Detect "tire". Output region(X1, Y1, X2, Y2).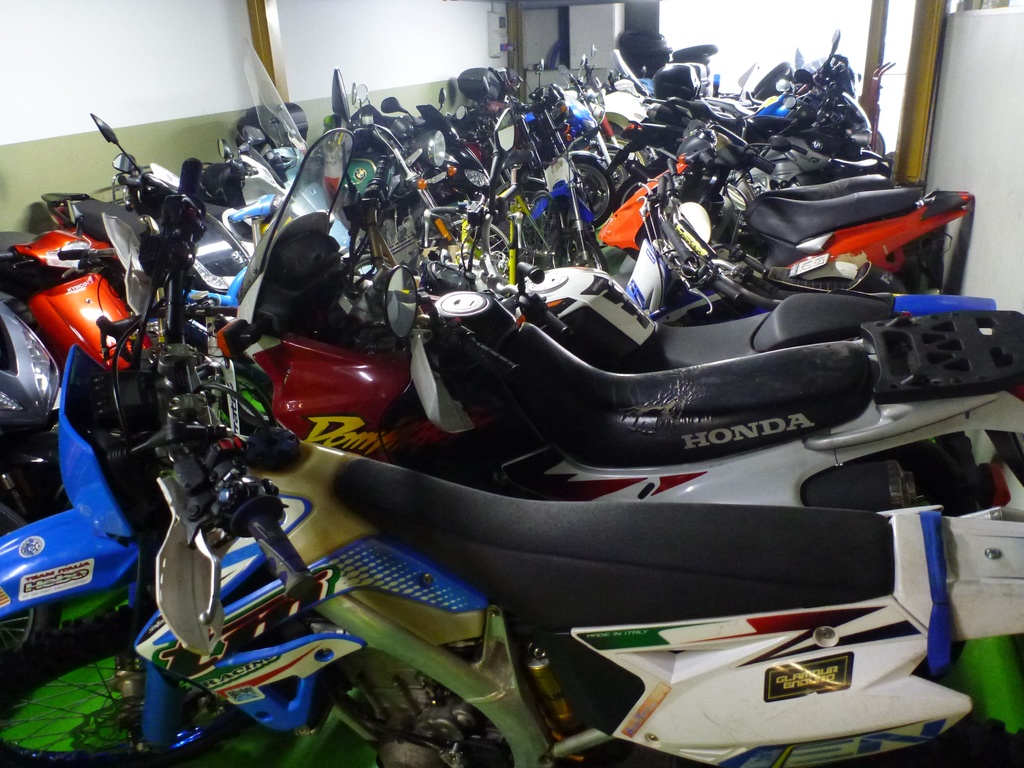
region(644, 146, 661, 164).
